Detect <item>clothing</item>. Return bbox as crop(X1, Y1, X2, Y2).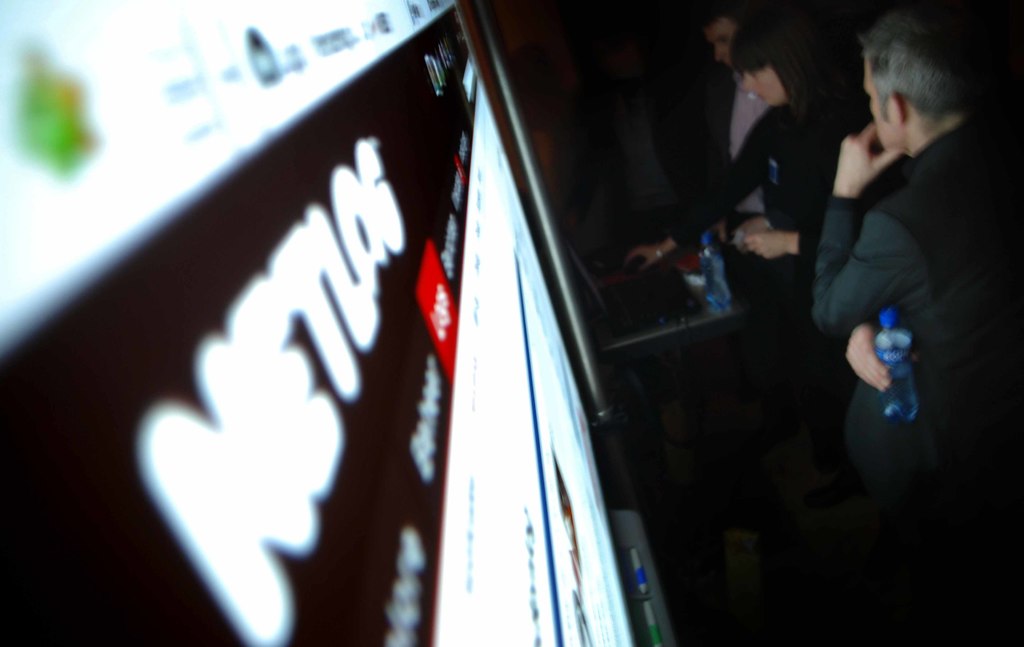
crop(674, 82, 835, 254).
